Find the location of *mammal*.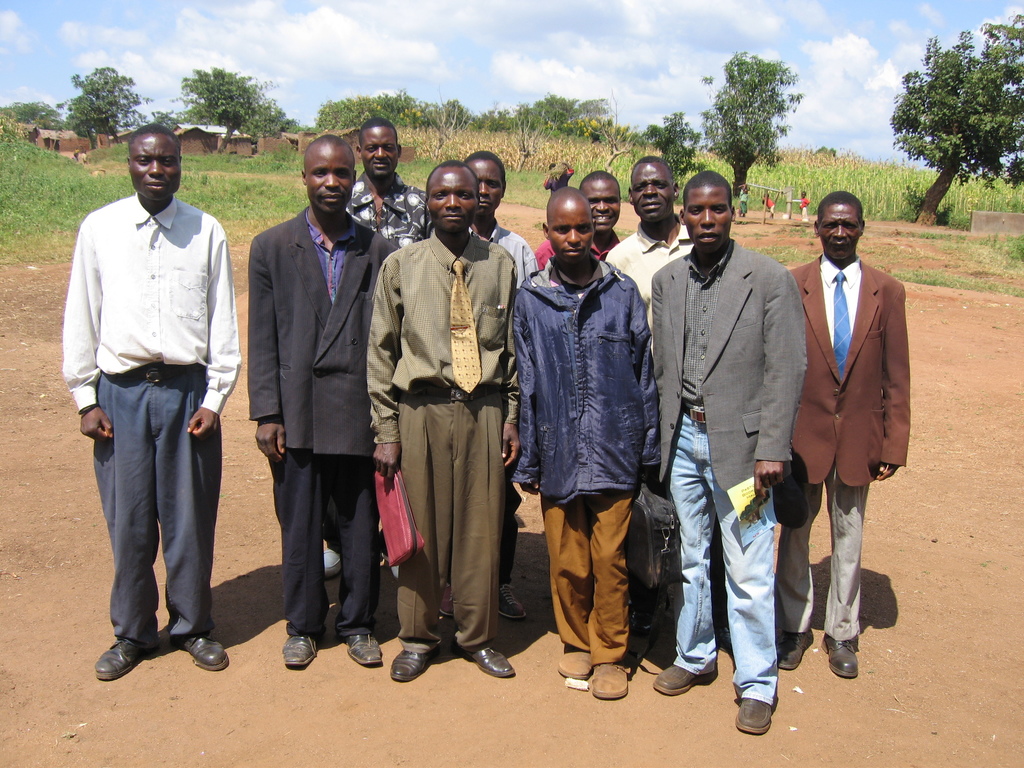
Location: left=783, top=192, right=906, bottom=675.
